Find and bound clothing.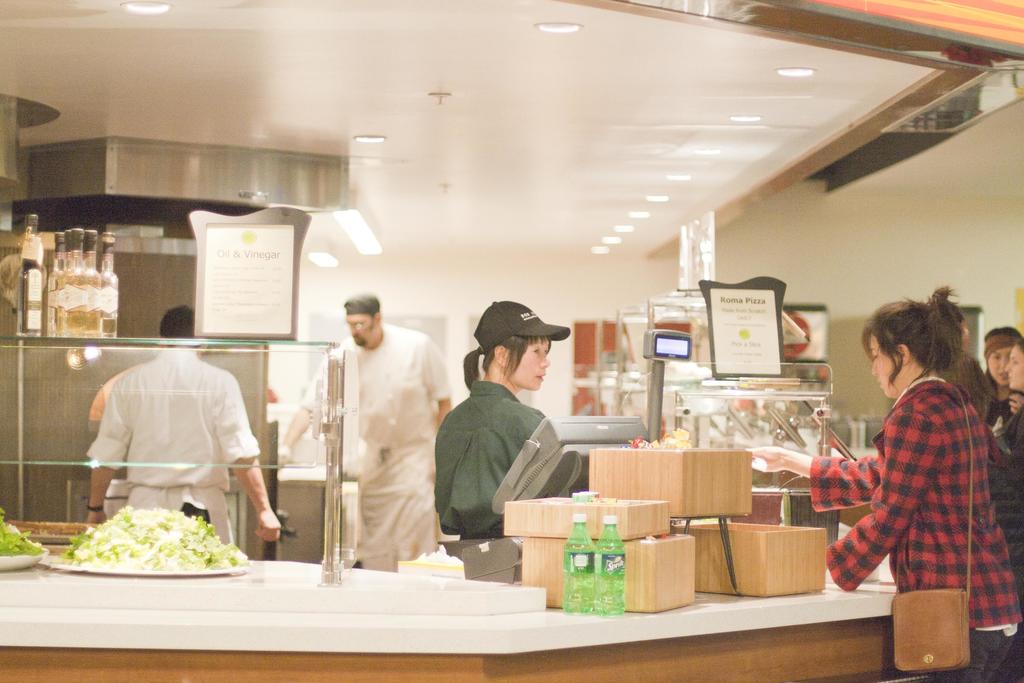
Bound: 995:413:1023:456.
